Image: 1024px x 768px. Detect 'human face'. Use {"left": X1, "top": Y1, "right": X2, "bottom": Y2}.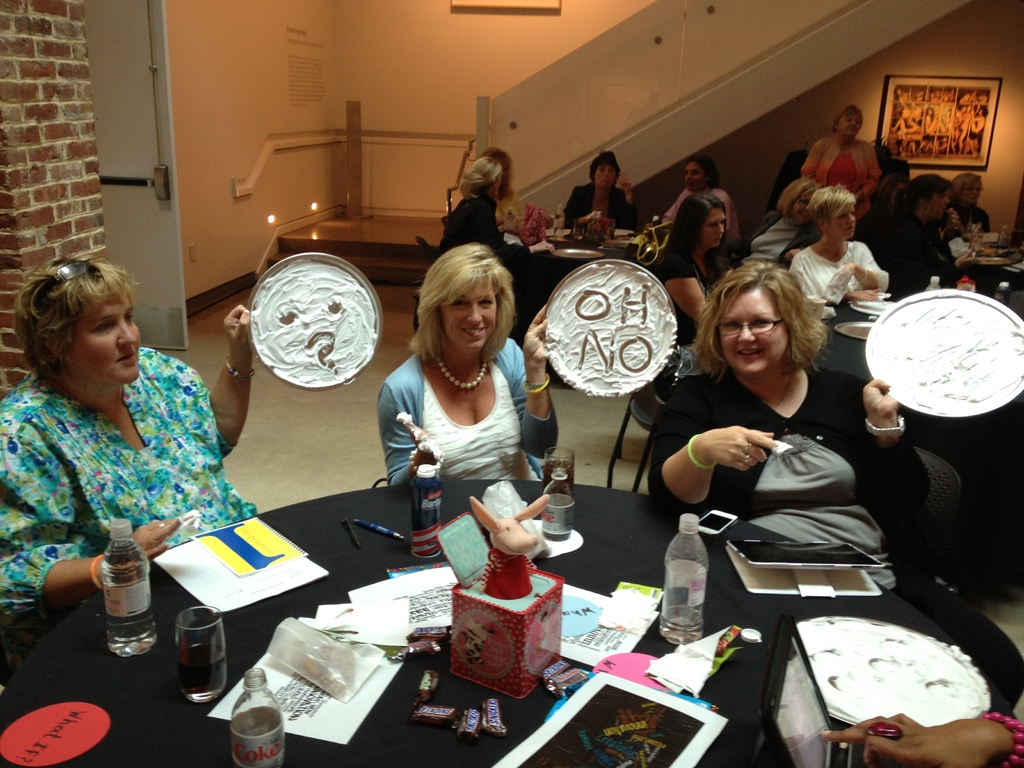
{"left": 830, "top": 205, "right": 855, "bottom": 241}.
